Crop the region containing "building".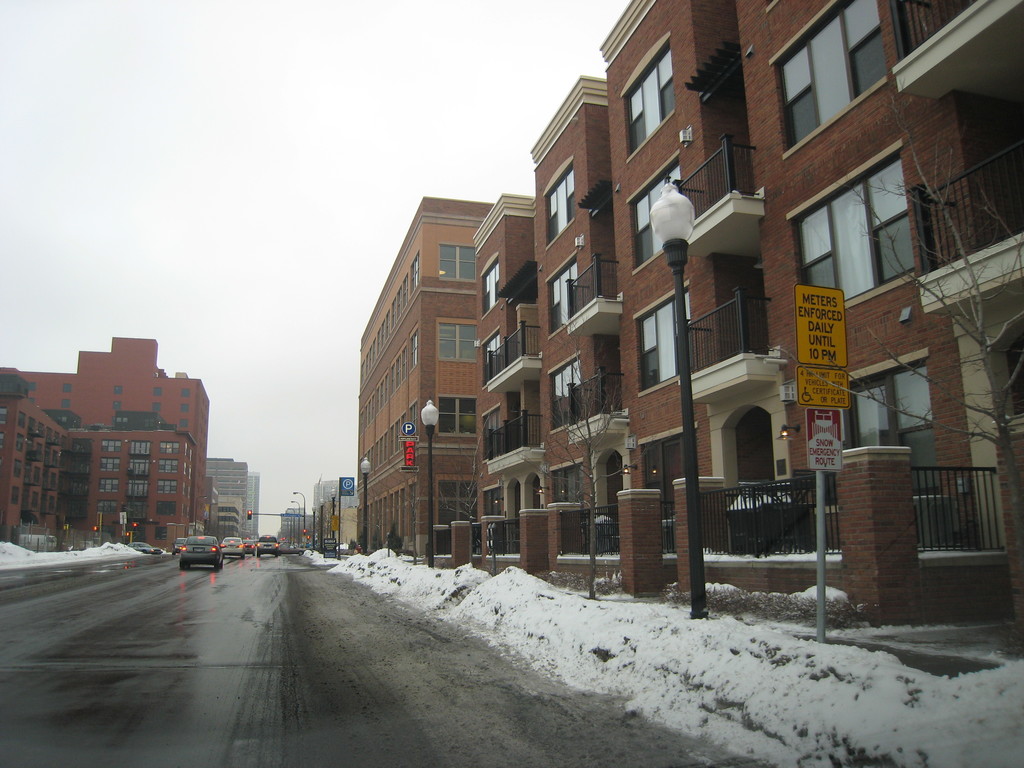
Crop region: (354, 199, 493, 568).
